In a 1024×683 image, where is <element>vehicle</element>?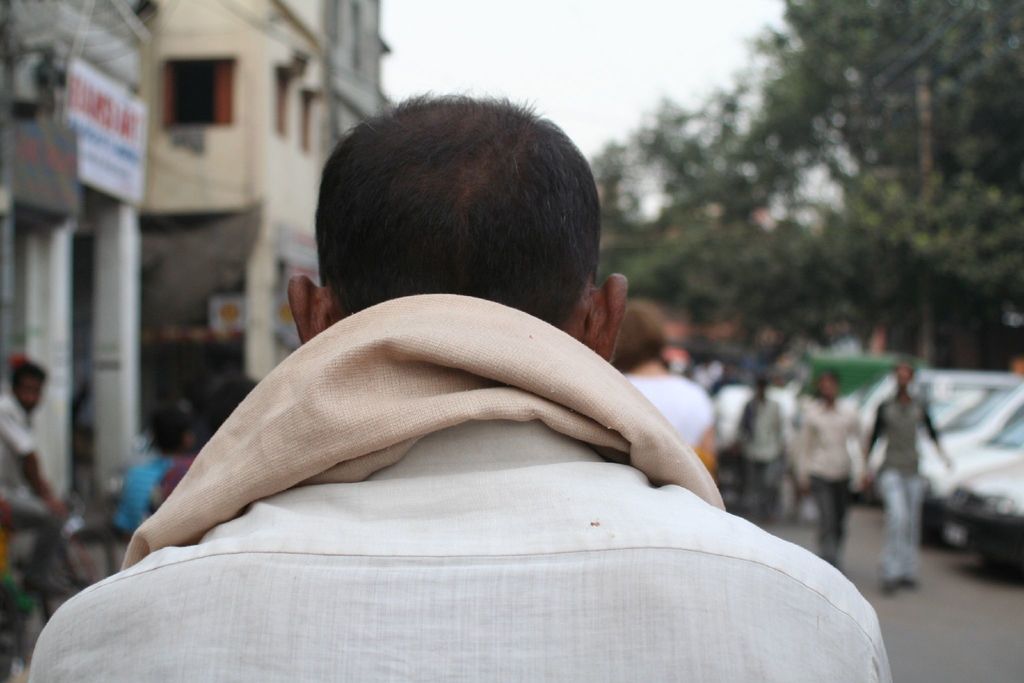
(x1=4, y1=495, x2=122, y2=670).
